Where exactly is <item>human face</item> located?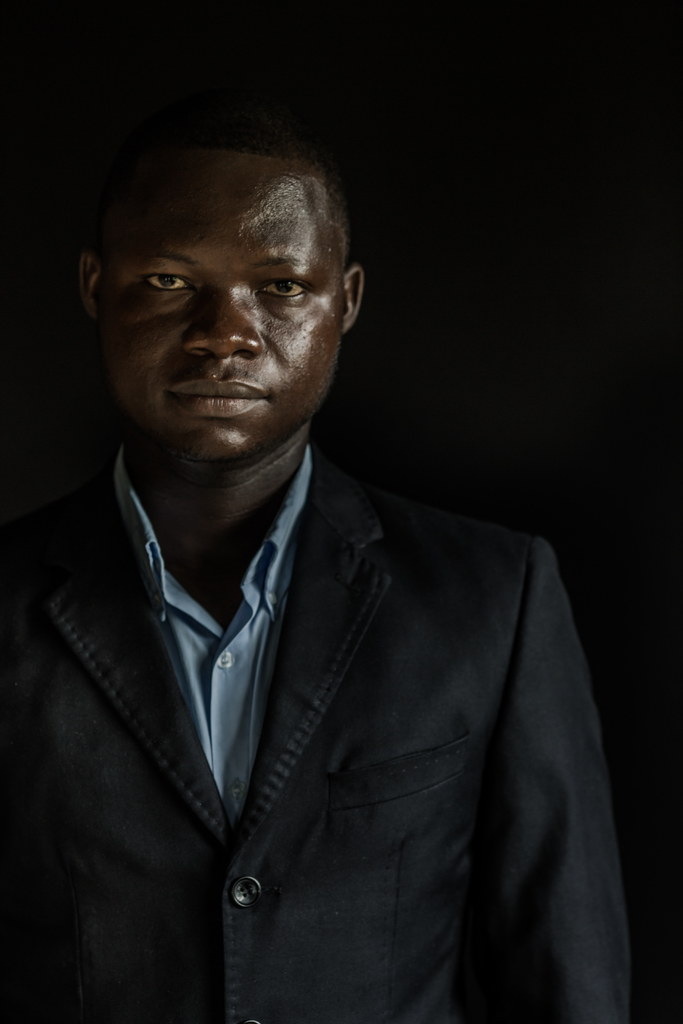
Its bounding box is 106/158/346/459.
